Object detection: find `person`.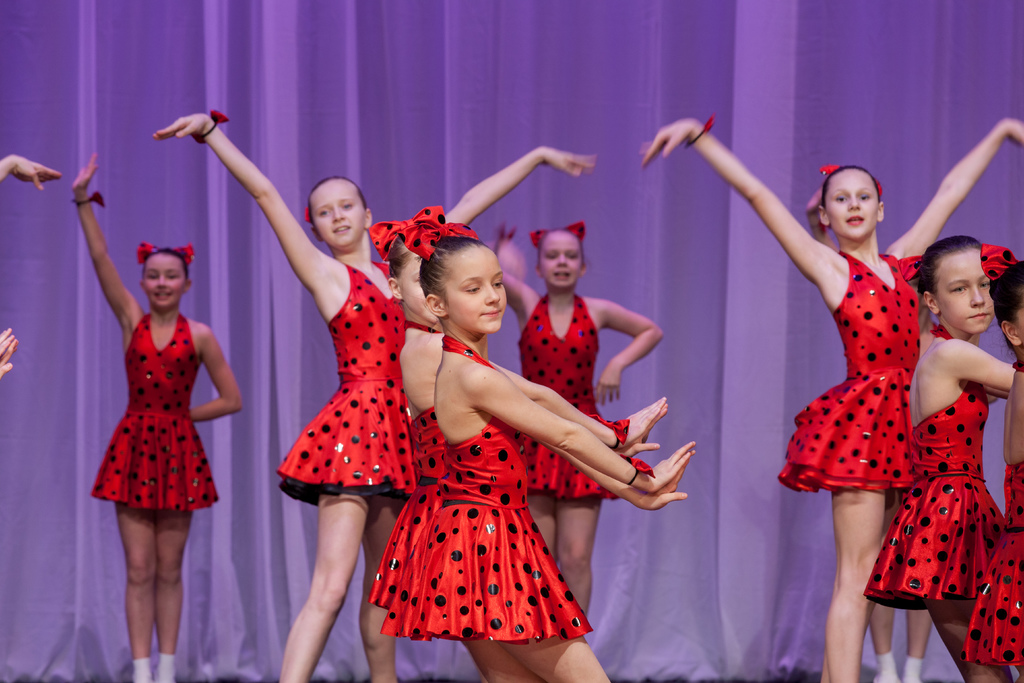
select_region(481, 226, 669, 621).
